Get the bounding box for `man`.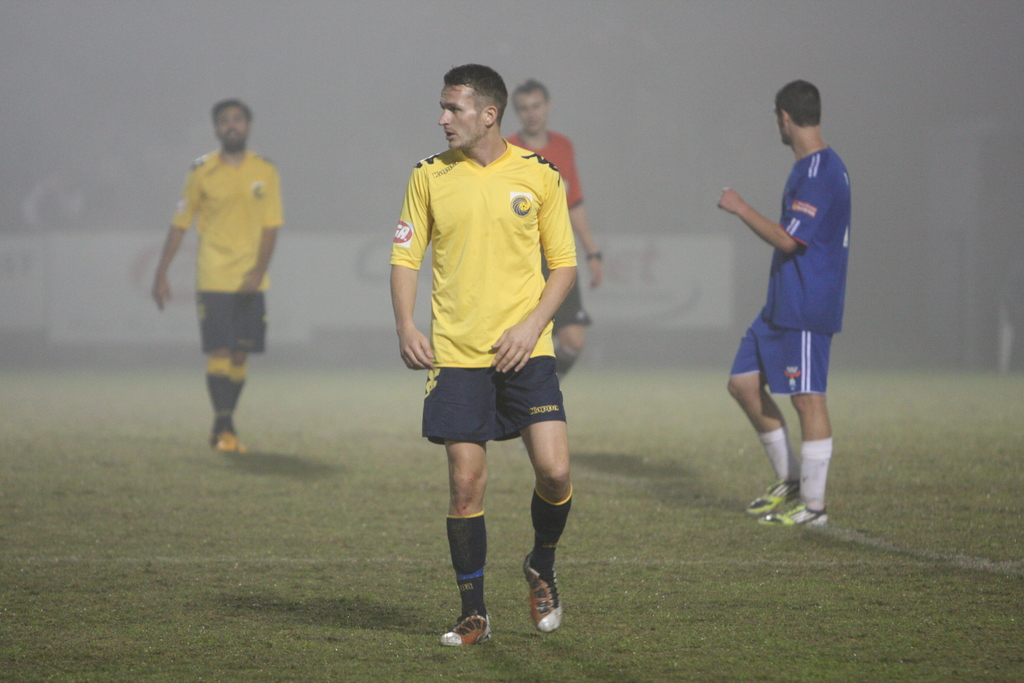
bbox(489, 55, 606, 218).
